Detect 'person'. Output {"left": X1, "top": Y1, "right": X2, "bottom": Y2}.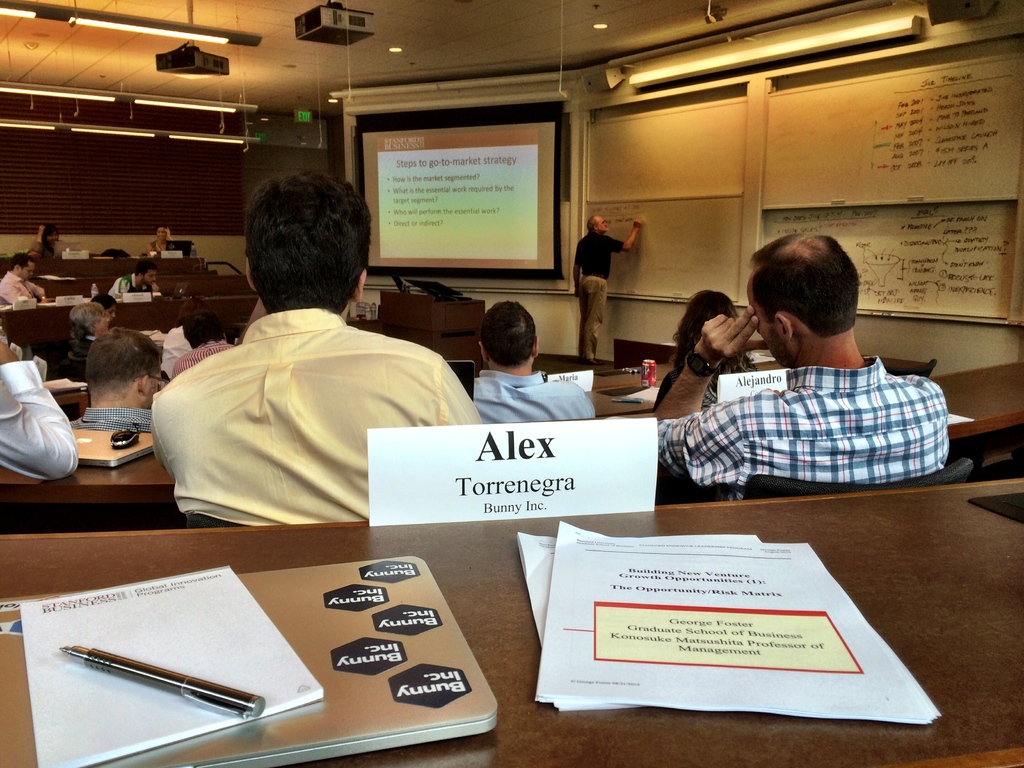
{"left": 646, "top": 287, "right": 772, "bottom": 419}.
